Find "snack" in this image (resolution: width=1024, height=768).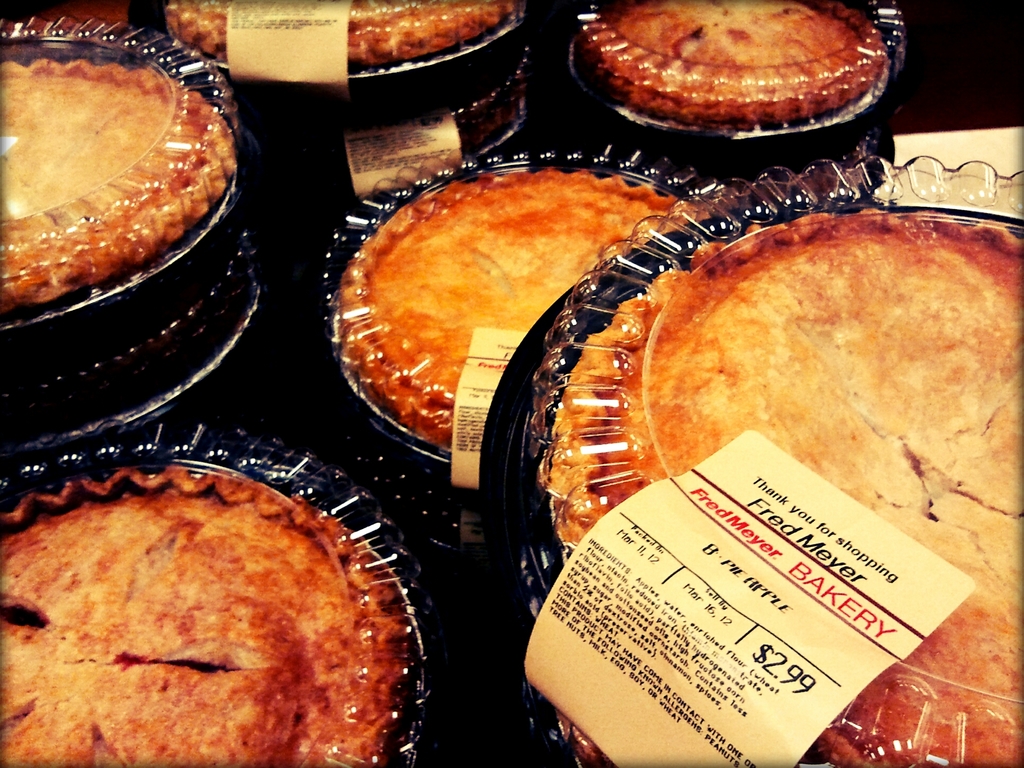
BBox(0, 33, 234, 308).
